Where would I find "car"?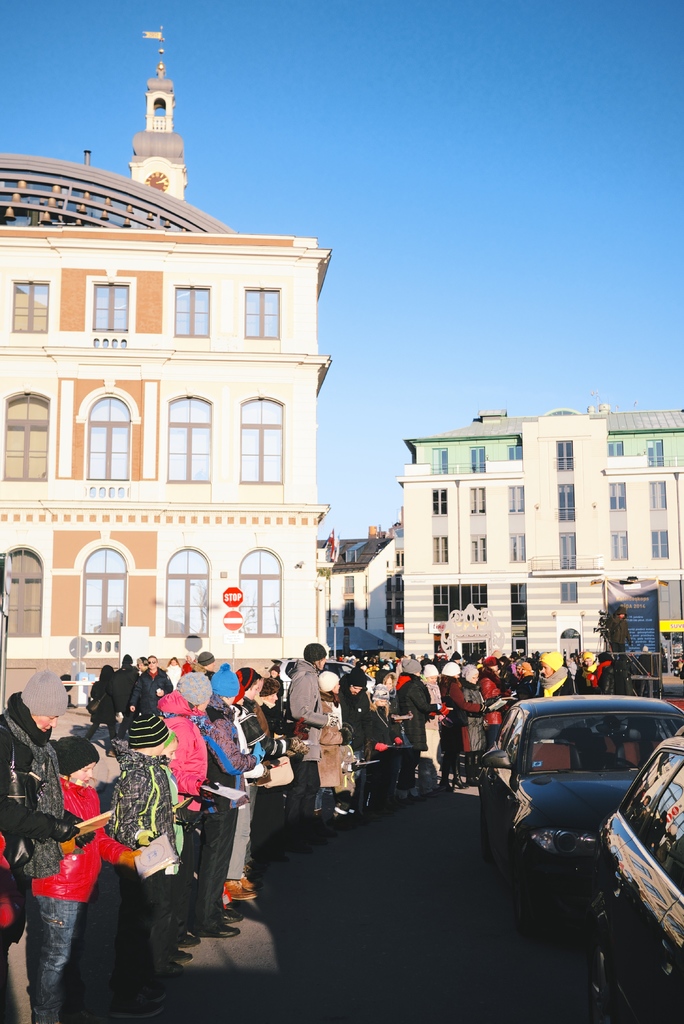
At 587:728:683:1023.
